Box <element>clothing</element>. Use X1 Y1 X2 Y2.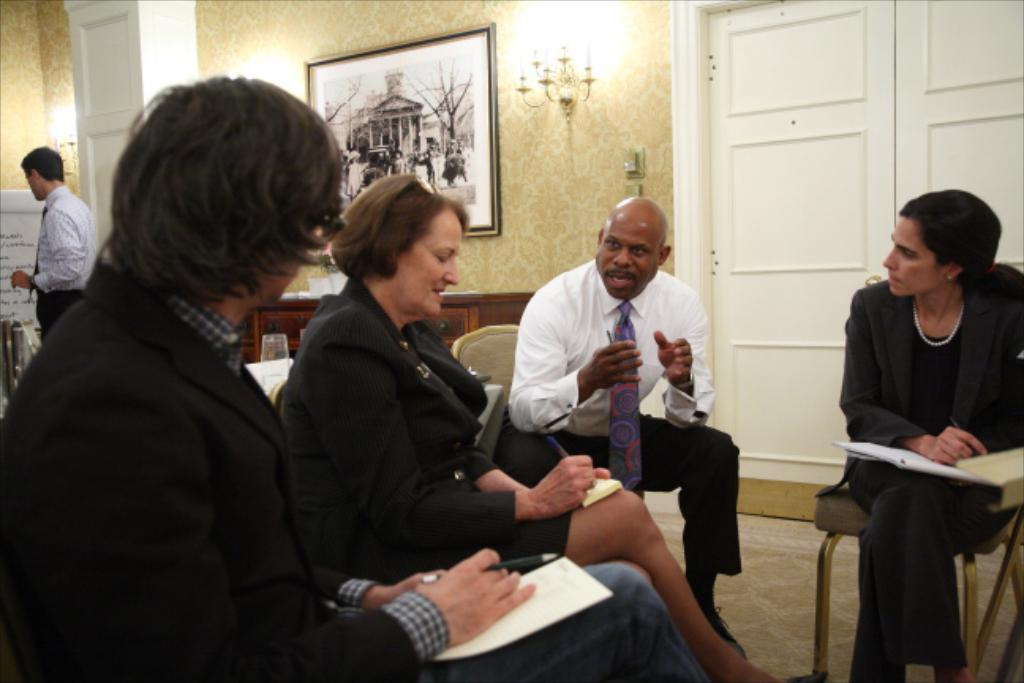
503 248 752 571.
